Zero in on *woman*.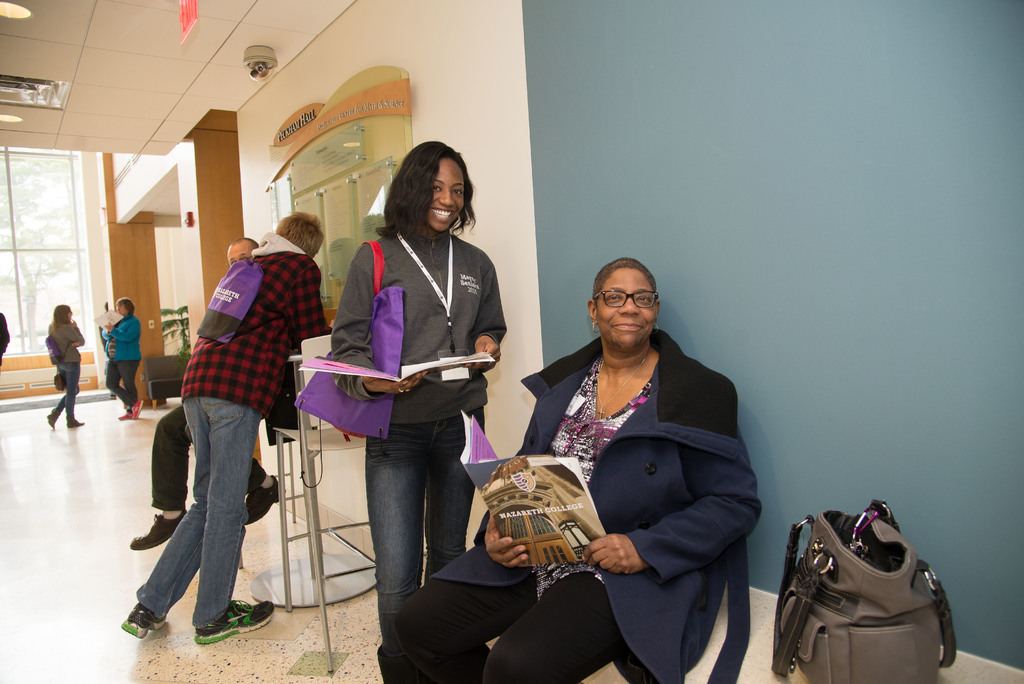
Zeroed in: <region>43, 302, 92, 425</region>.
